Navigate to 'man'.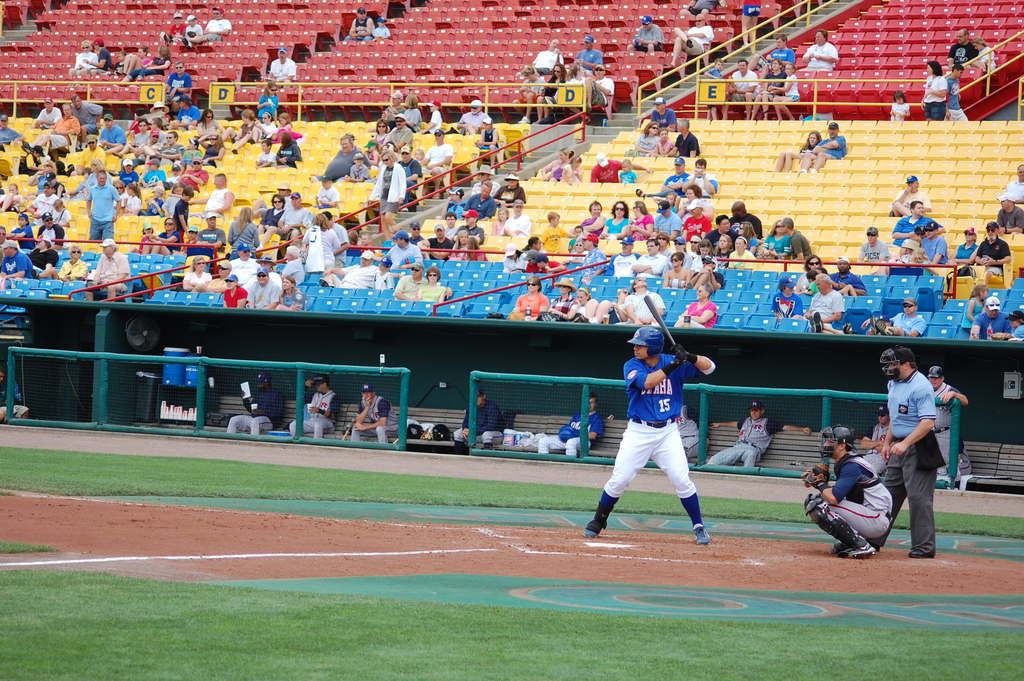
Navigation target: (x1=728, y1=204, x2=763, y2=243).
